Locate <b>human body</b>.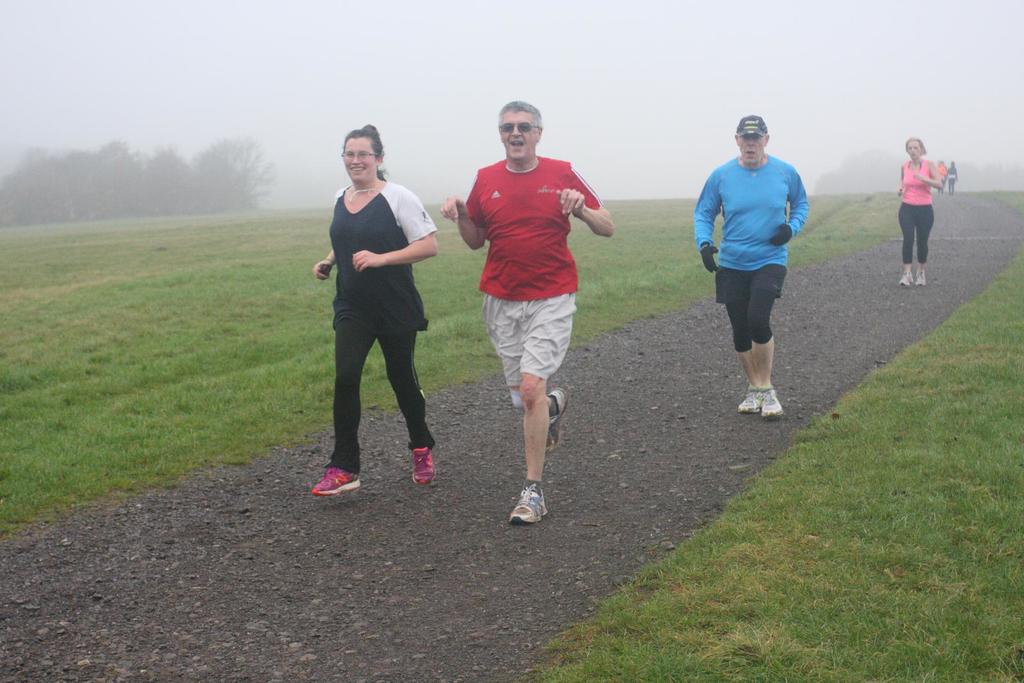
Bounding box: Rect(946, 165, 959, 197).
